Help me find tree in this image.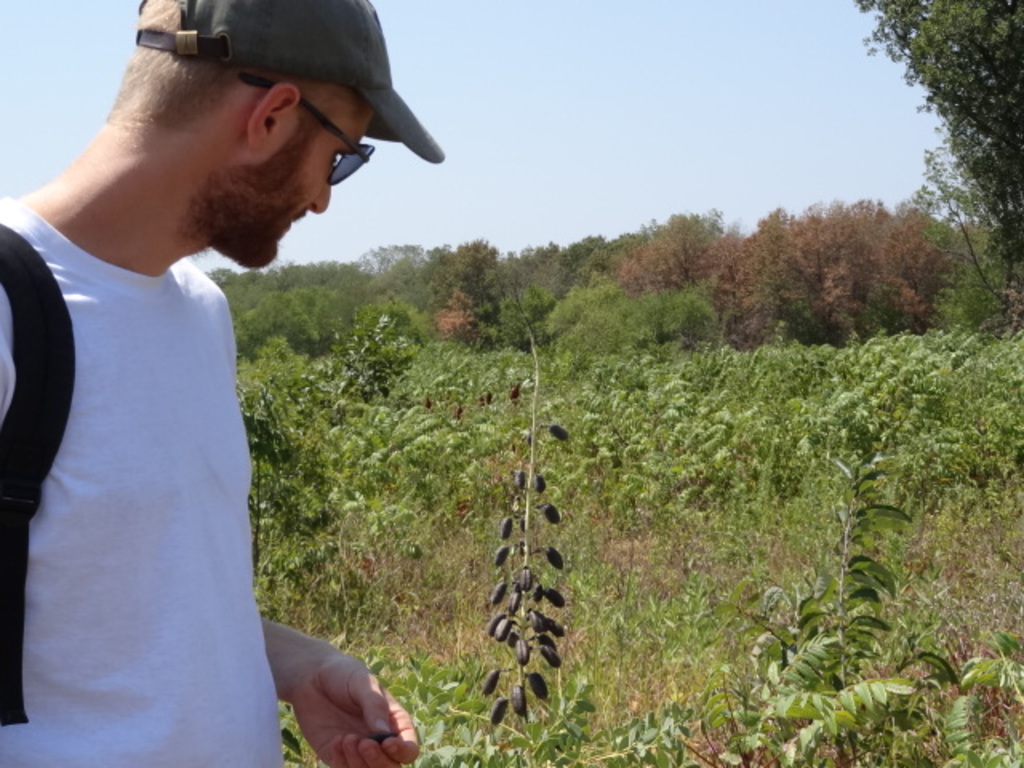
Found it: x1=846, y1=14, x2=1019, y2=379.
